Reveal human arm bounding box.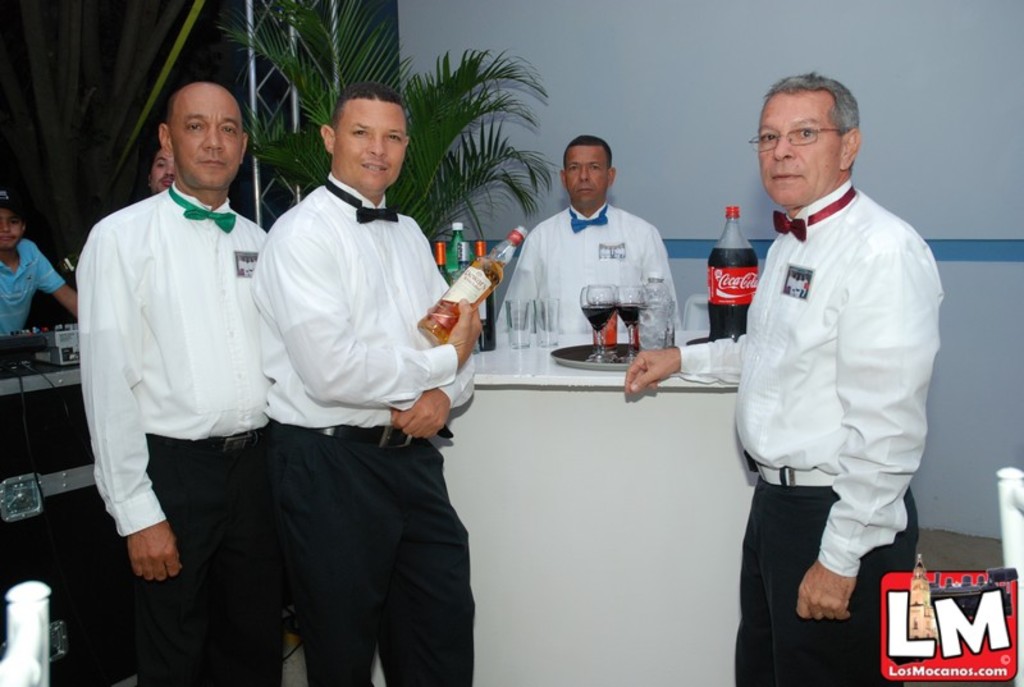
Revealed: crop(288, 226, 481, 403).
